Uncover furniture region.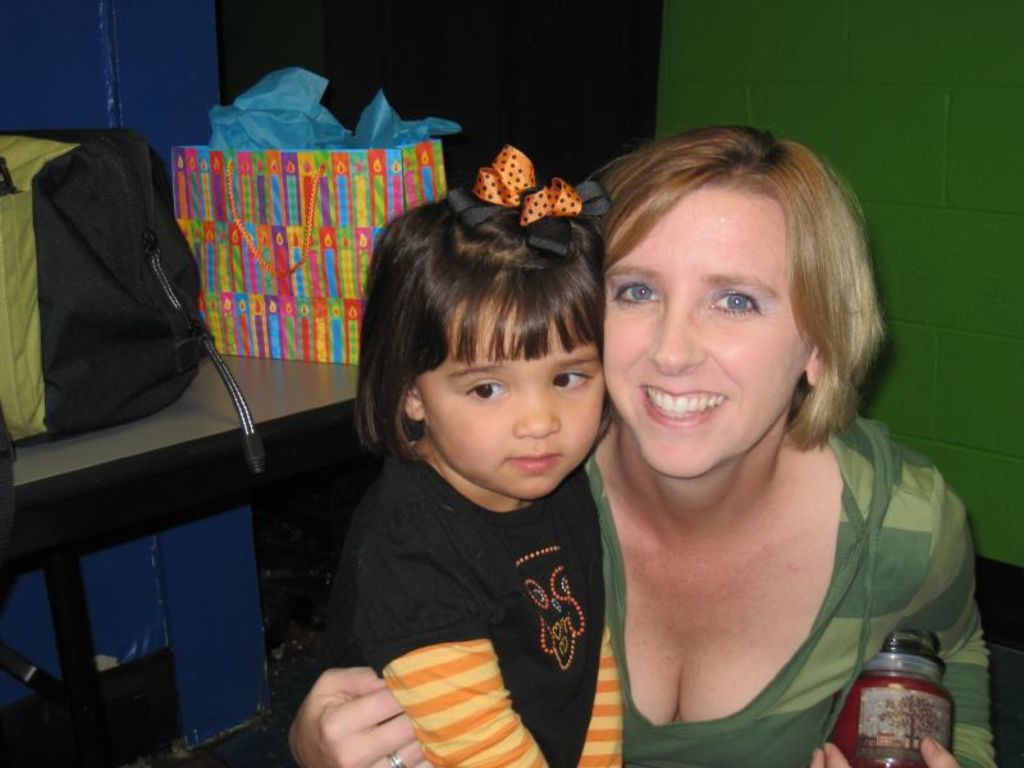
Uncovered: crop(0, 343, 365, 767).
